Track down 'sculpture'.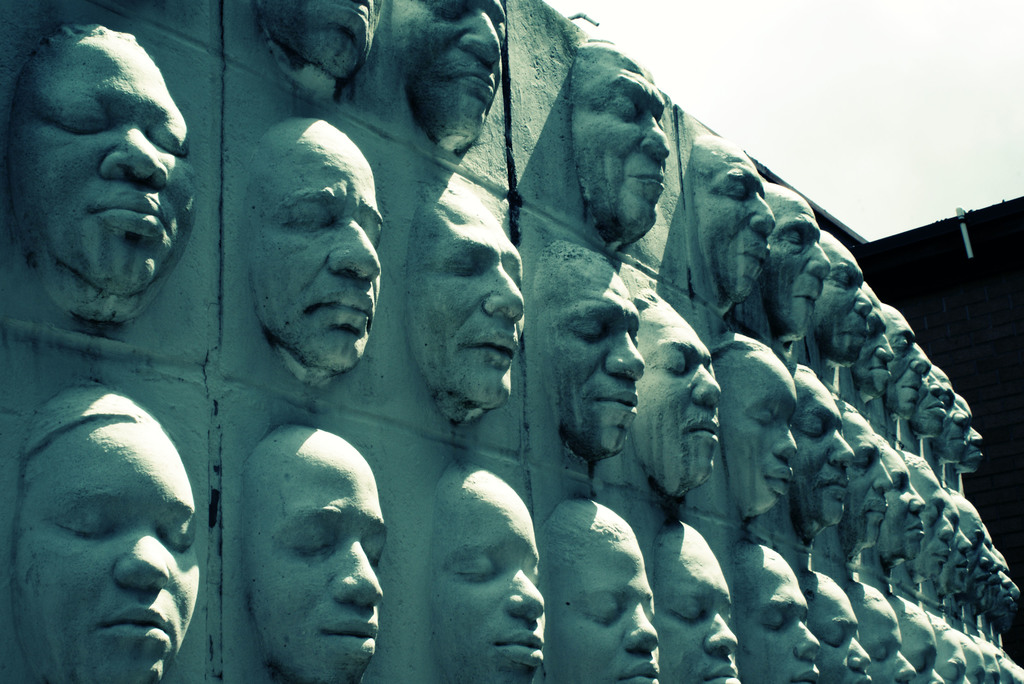
Tracked to crop(660, 518, 745, 683).
